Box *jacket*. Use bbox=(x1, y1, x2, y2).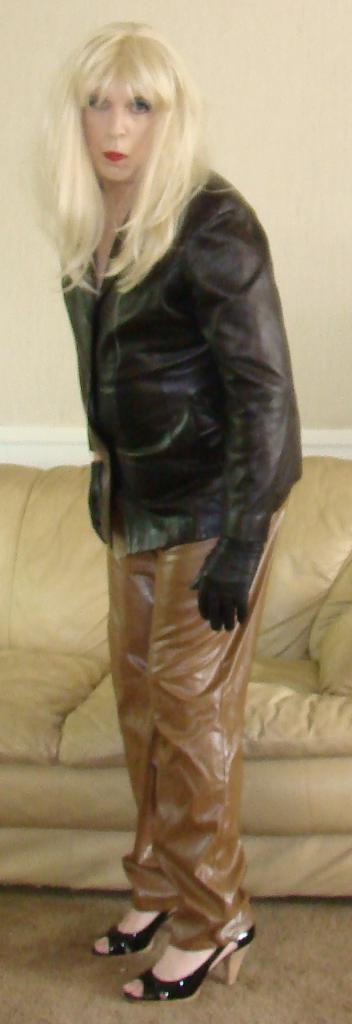
bbox=(35, 171, 334, 675).
